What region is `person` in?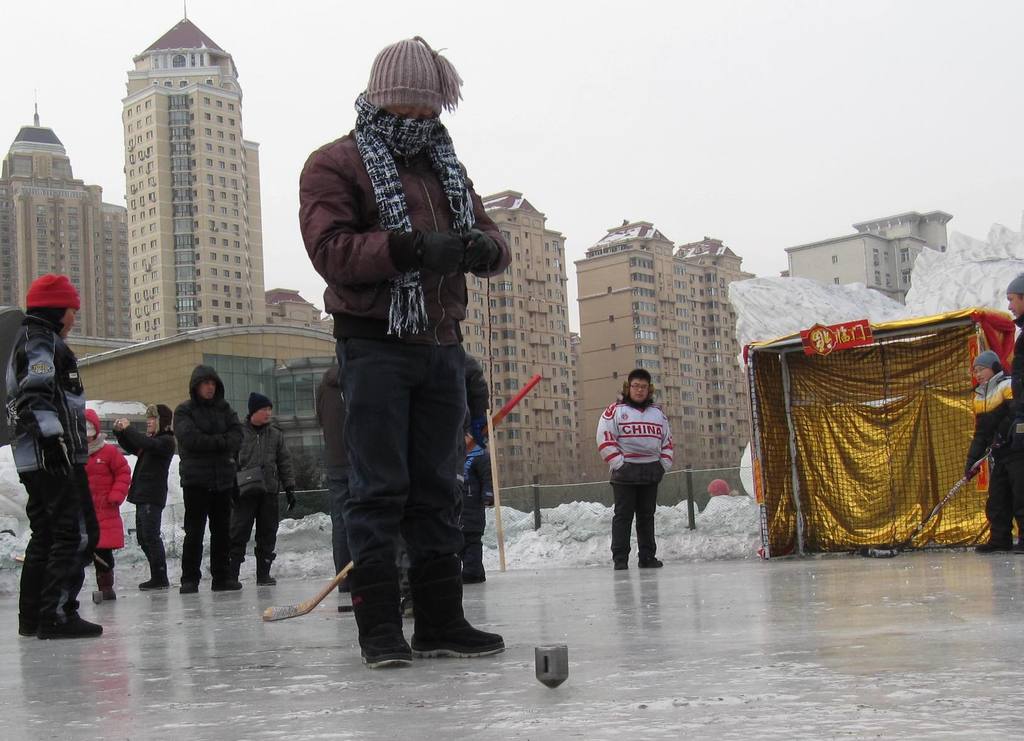
pyautogui.locateOnScreen(456, 349, 493, 582).
